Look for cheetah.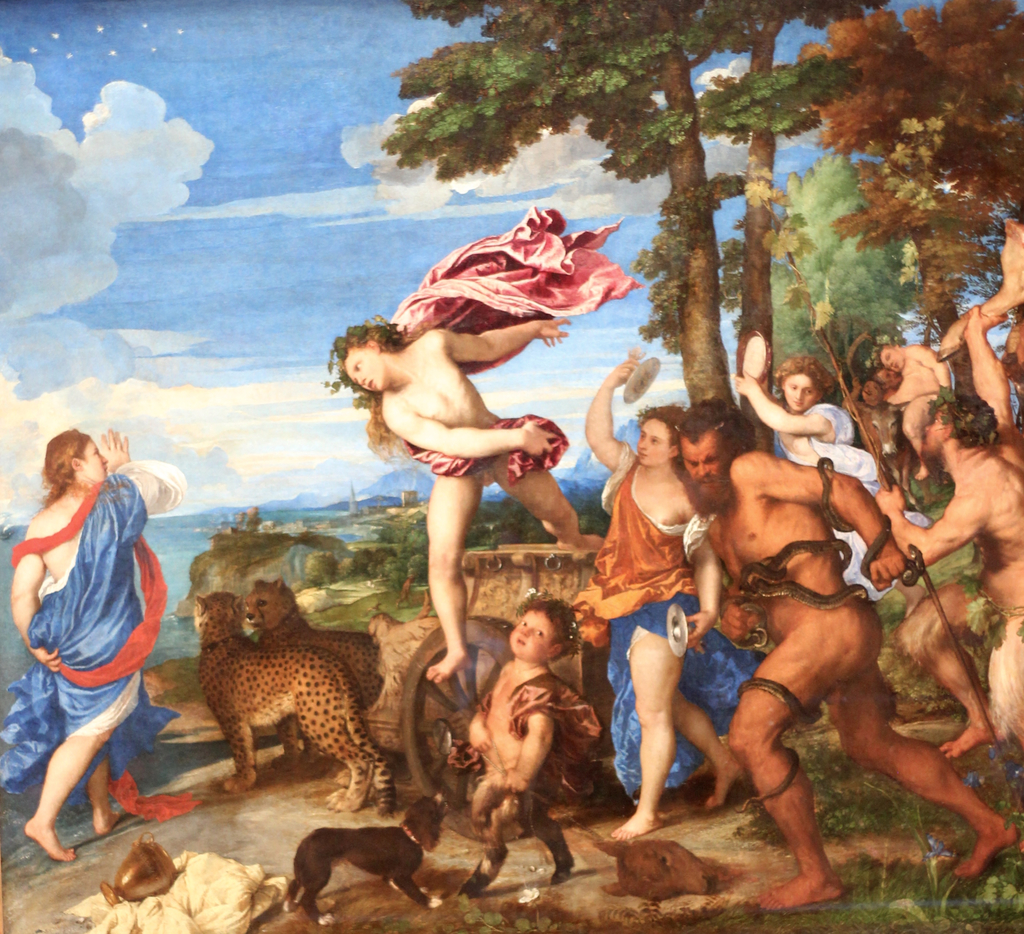
Found: 243,575,387,770.
